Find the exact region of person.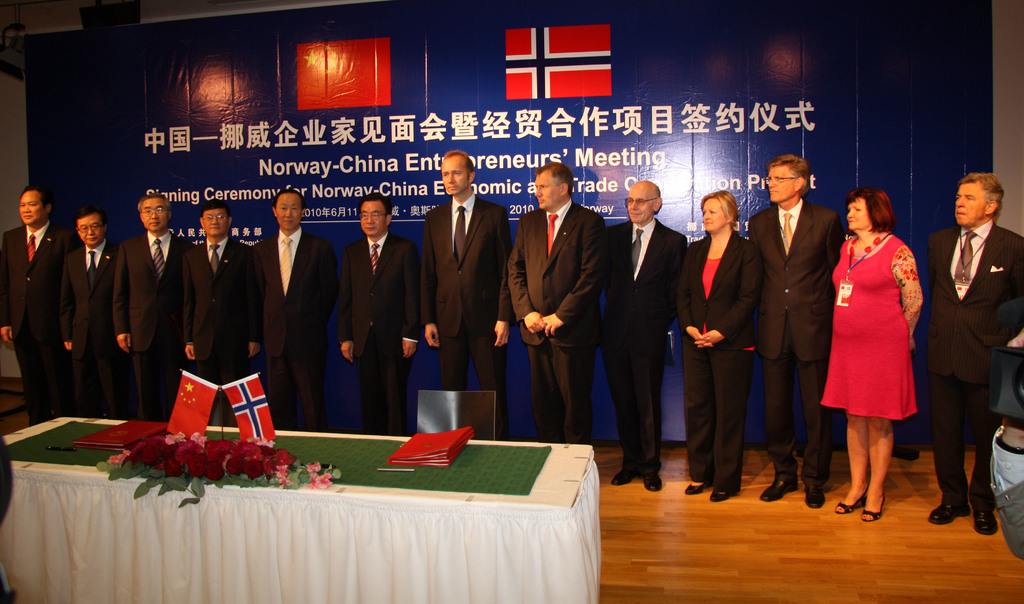
Exact region: pyautogui.locateOnScreen(111, 193, 194, 420).
